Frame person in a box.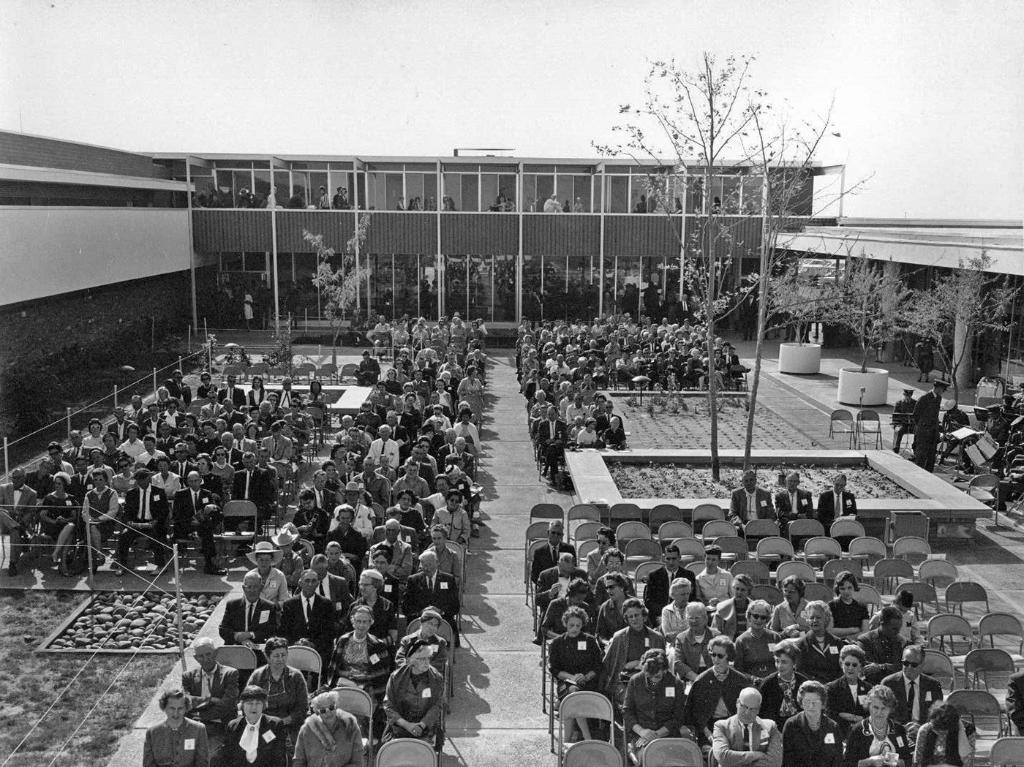
detection(646, 547, 703, 627).
